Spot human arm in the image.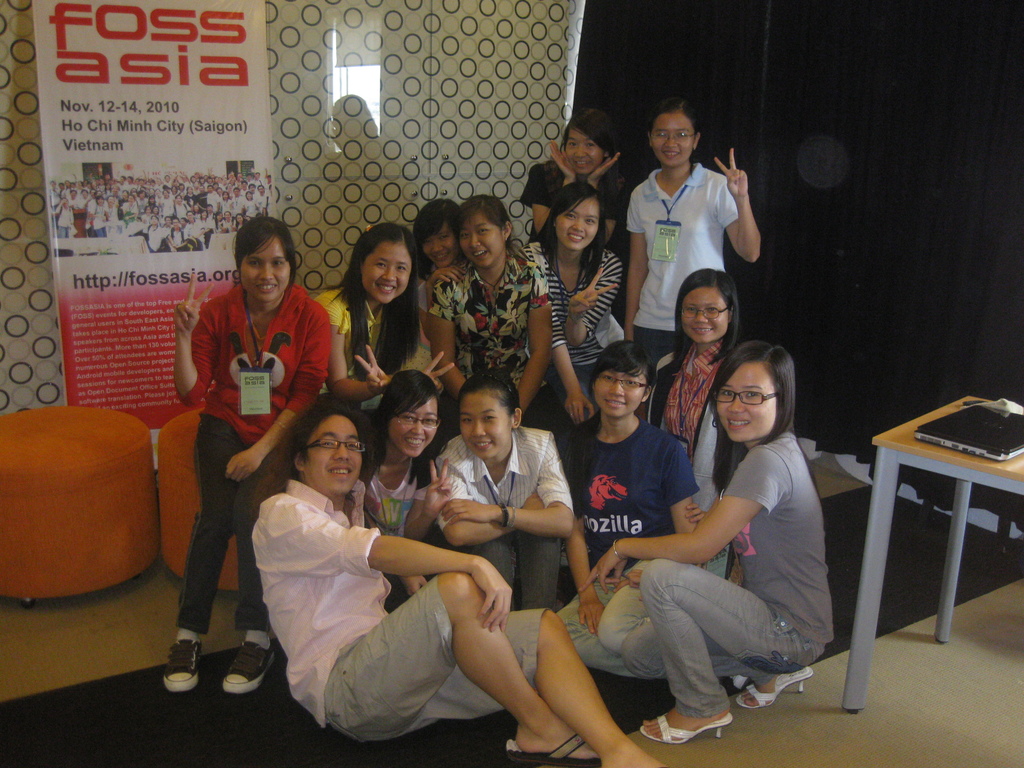
human arm found at [x1=225, y1=300, x2=341, y2=486].
